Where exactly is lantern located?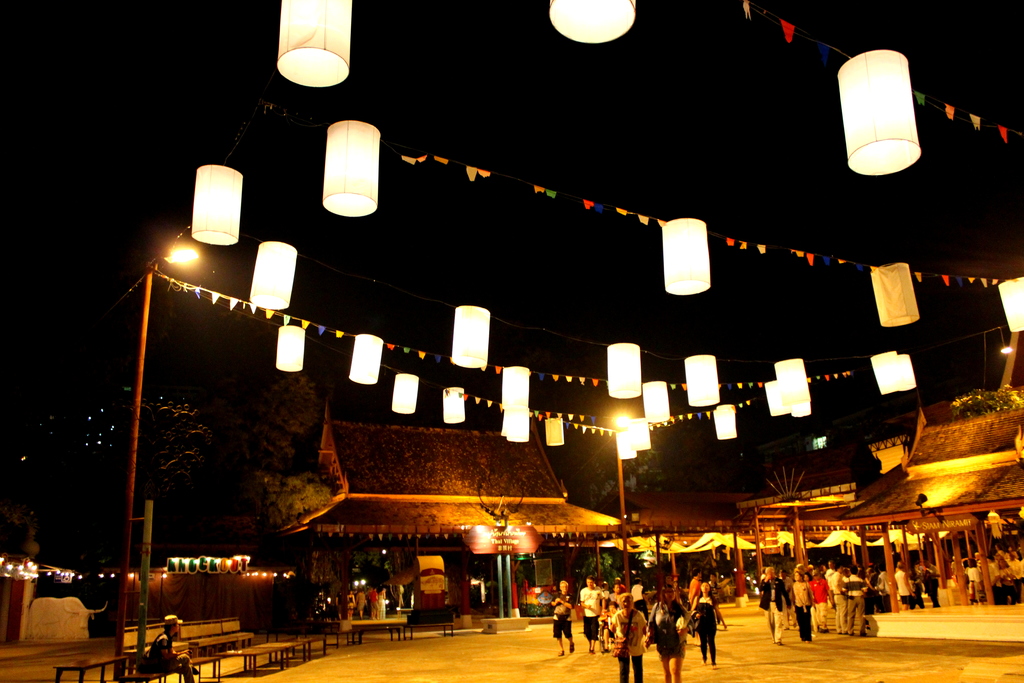
Its bounding box is 276:0:354:86.
